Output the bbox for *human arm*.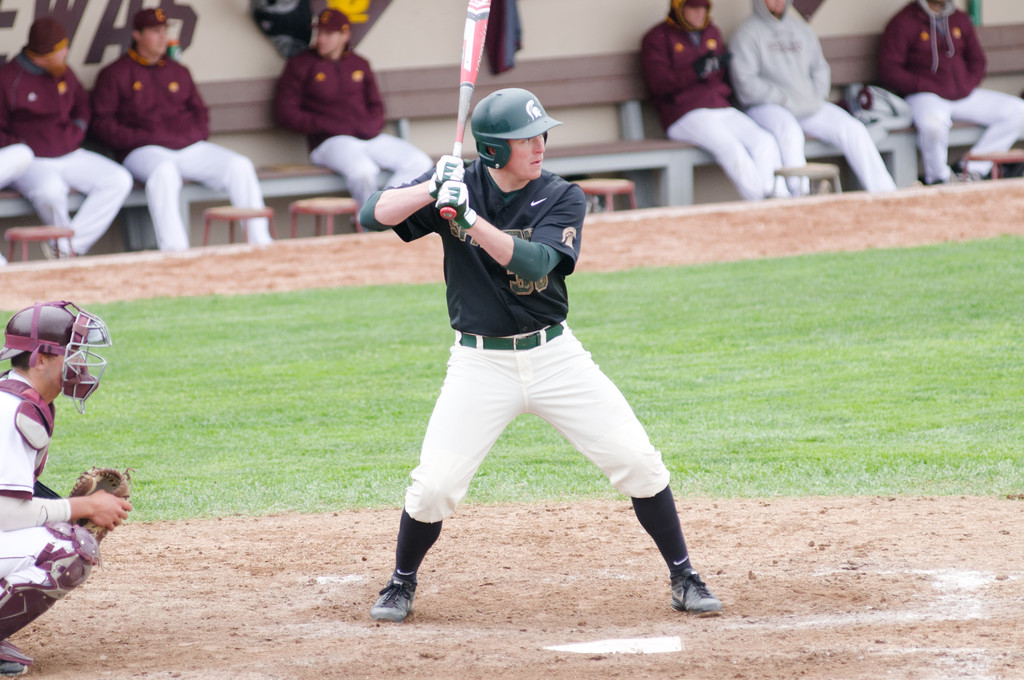
<region>75, 60, 93, 139</region>.
